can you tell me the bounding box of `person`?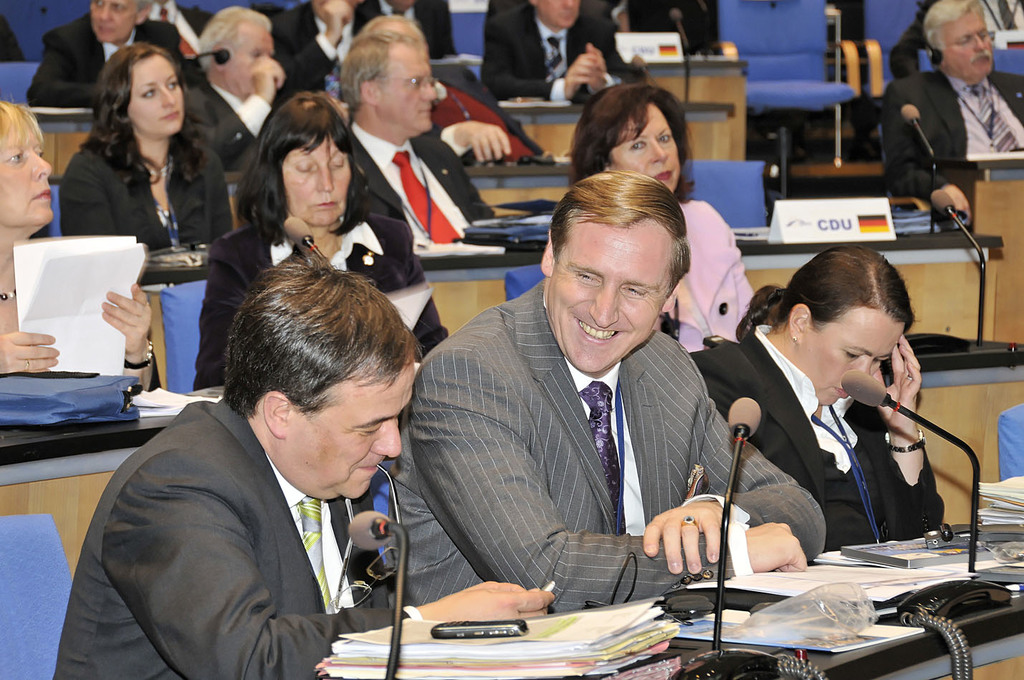
bbox(198, 90, 405, 390).
